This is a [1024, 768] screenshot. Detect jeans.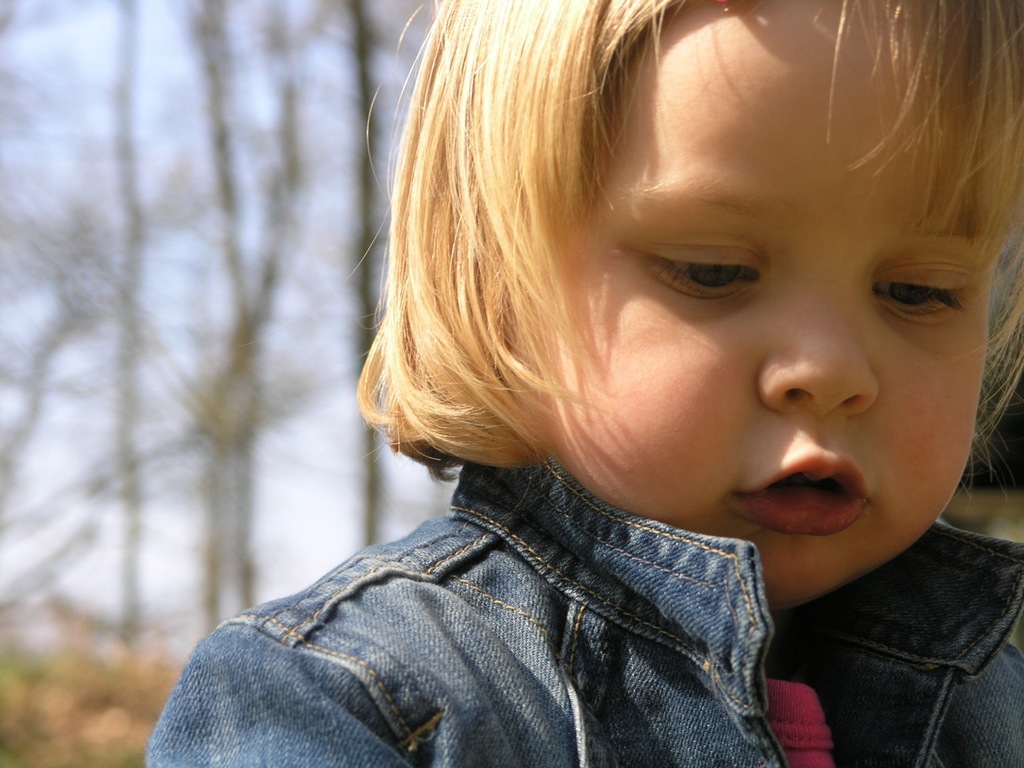
box=[114, 452, 1023, 767].
